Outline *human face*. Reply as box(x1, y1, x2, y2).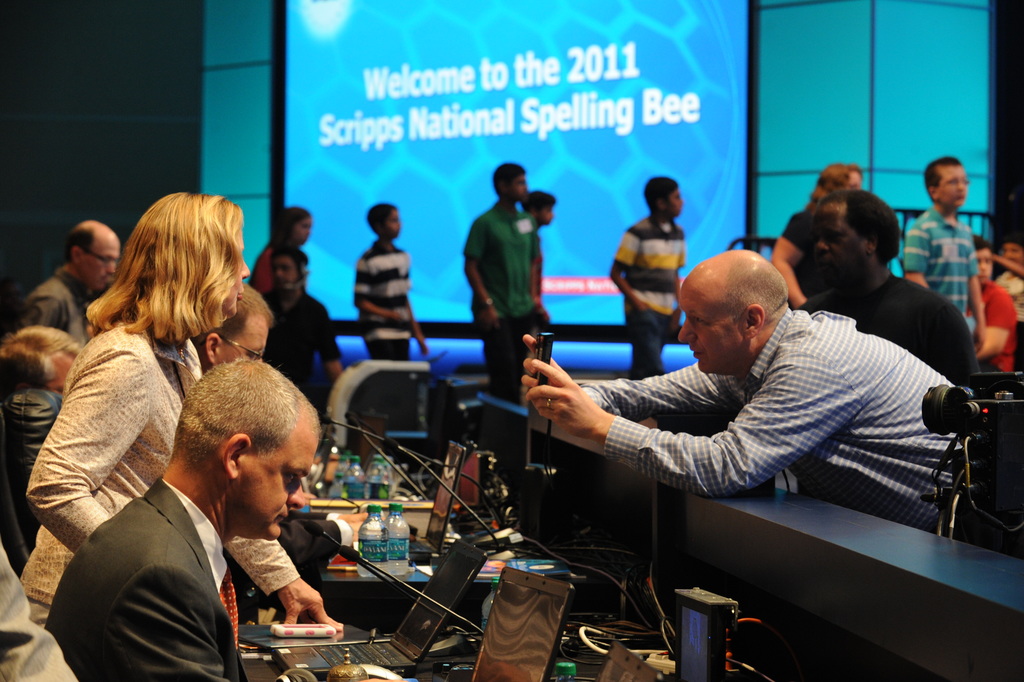
box(48, 357, 72, 394).
